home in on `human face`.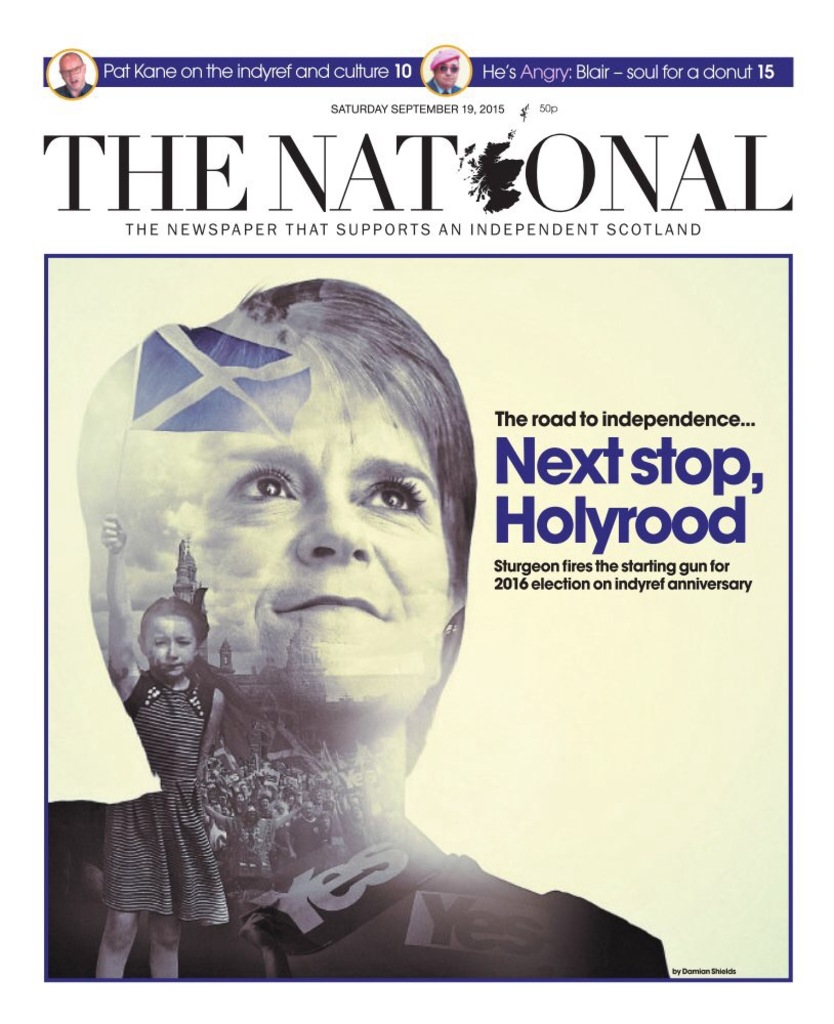
Homed in at [148,618,198,677].
